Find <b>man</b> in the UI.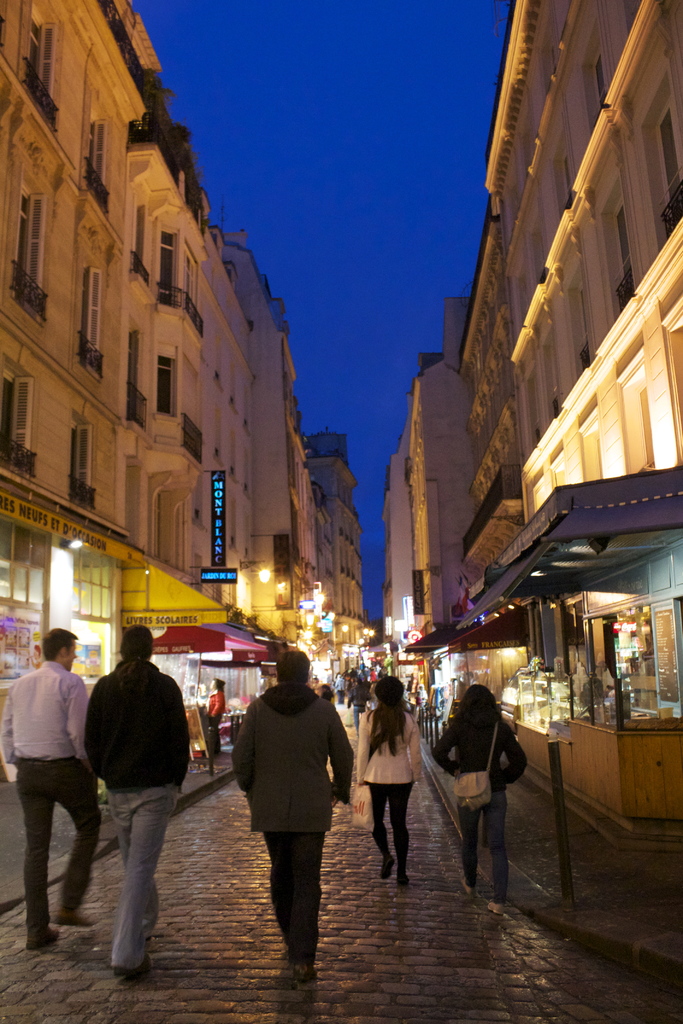
UI element at pyautogui.locateOnScreen(83, 620, 193, 986).
